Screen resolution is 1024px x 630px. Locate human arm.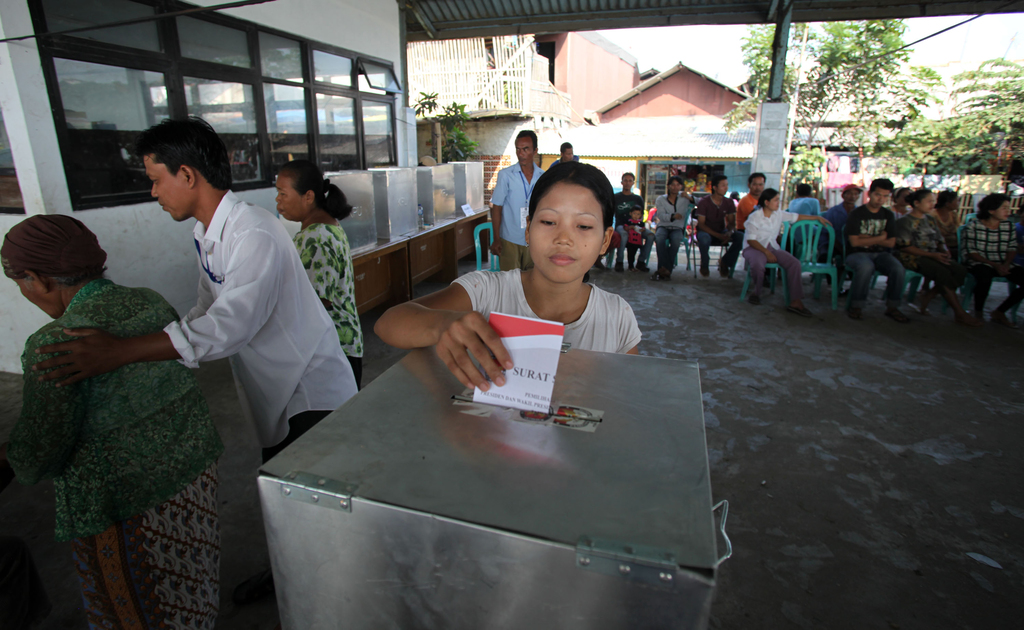
bbox=[693, 196, 722, 238].
